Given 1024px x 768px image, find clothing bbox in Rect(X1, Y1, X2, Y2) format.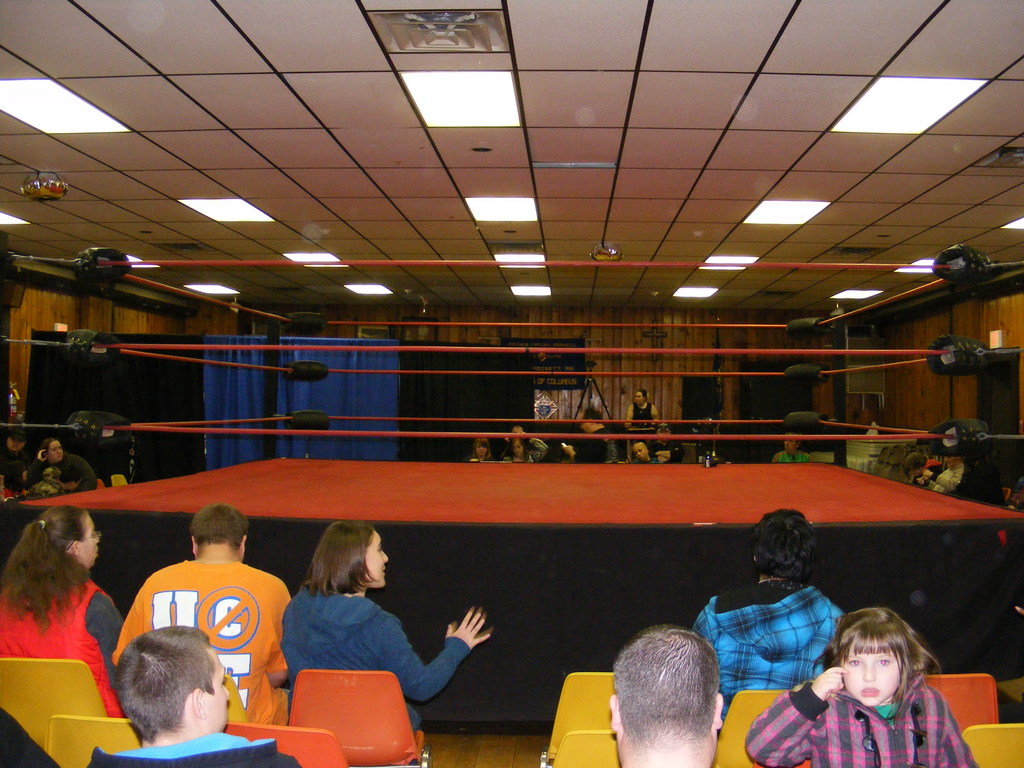
Rect(676, 555, 842, 716).
